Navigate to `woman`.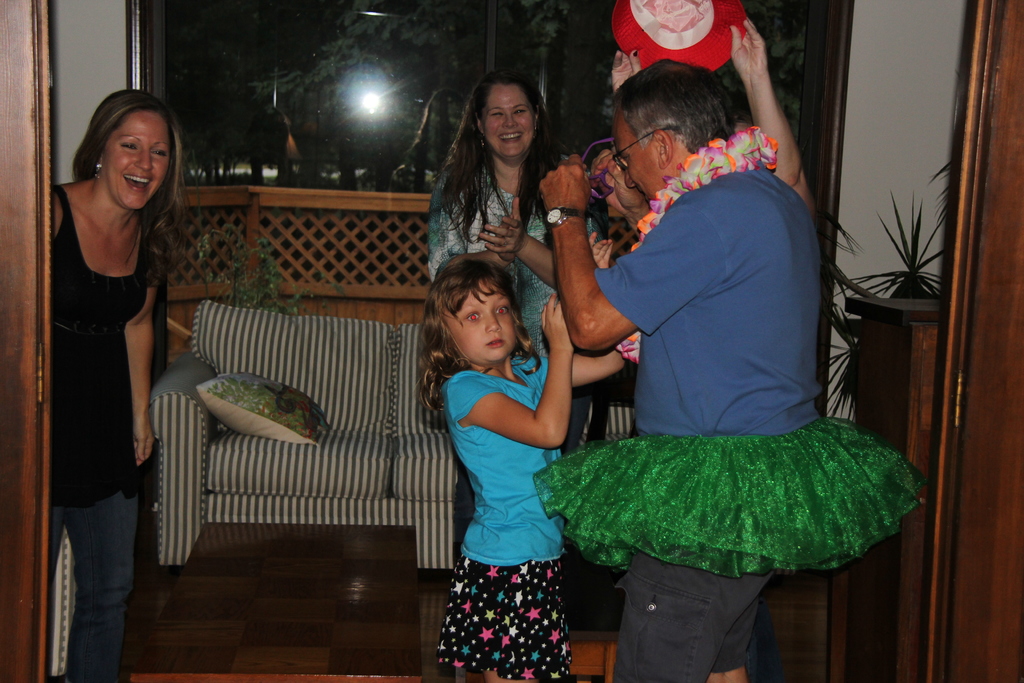
Navigation target: 42:85:195:636.
